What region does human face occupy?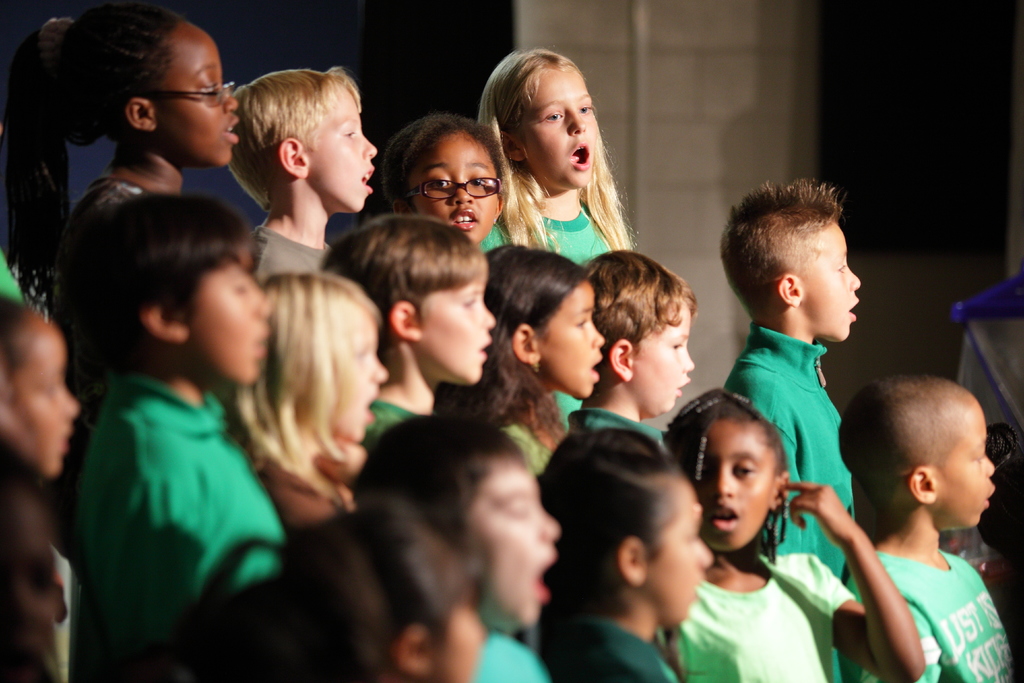
(left=536, top=278, right=603, bottom=400).
